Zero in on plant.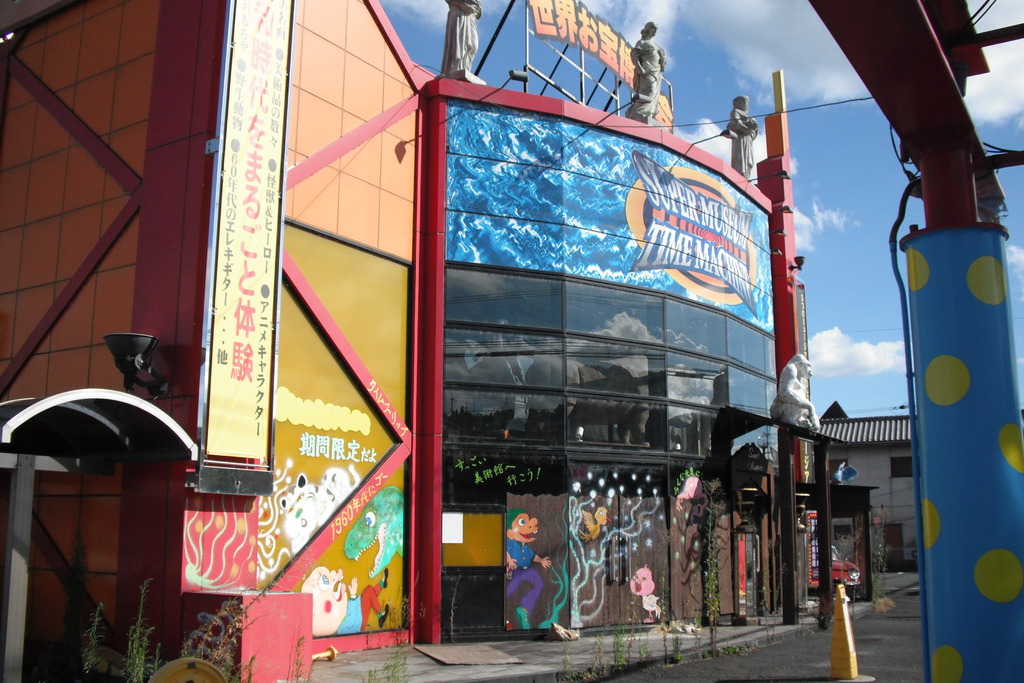
Zeroed in: 559, 644, 575, 678.
